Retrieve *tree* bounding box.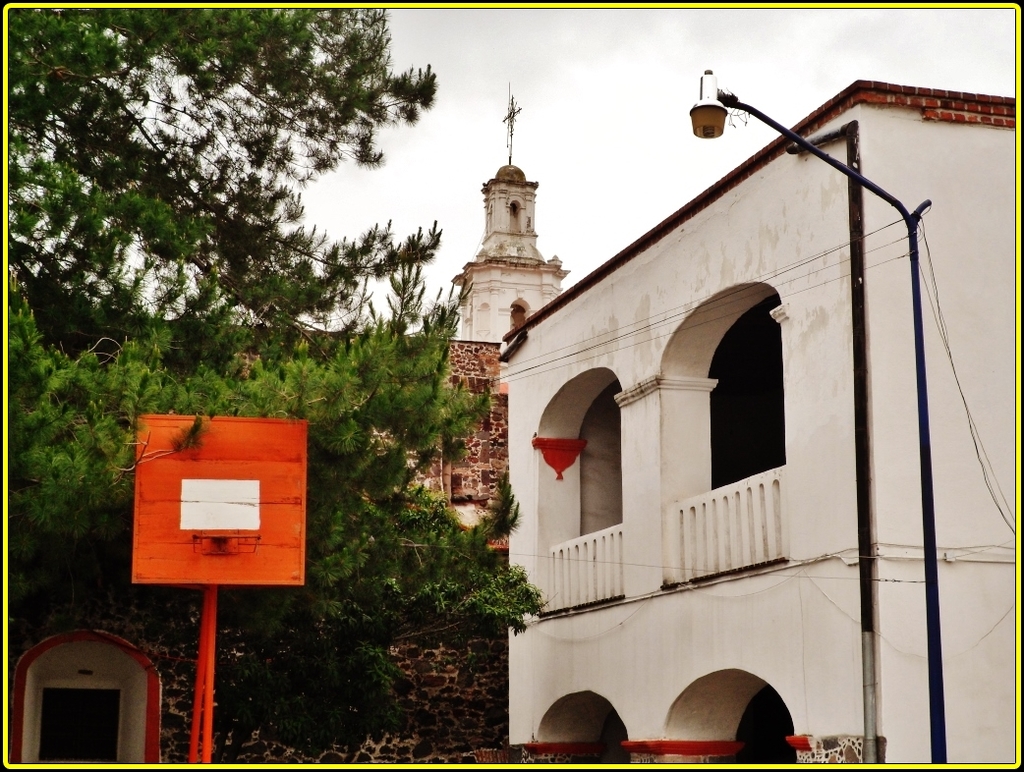
Bounding box: region(3, 0, 546, 750).
